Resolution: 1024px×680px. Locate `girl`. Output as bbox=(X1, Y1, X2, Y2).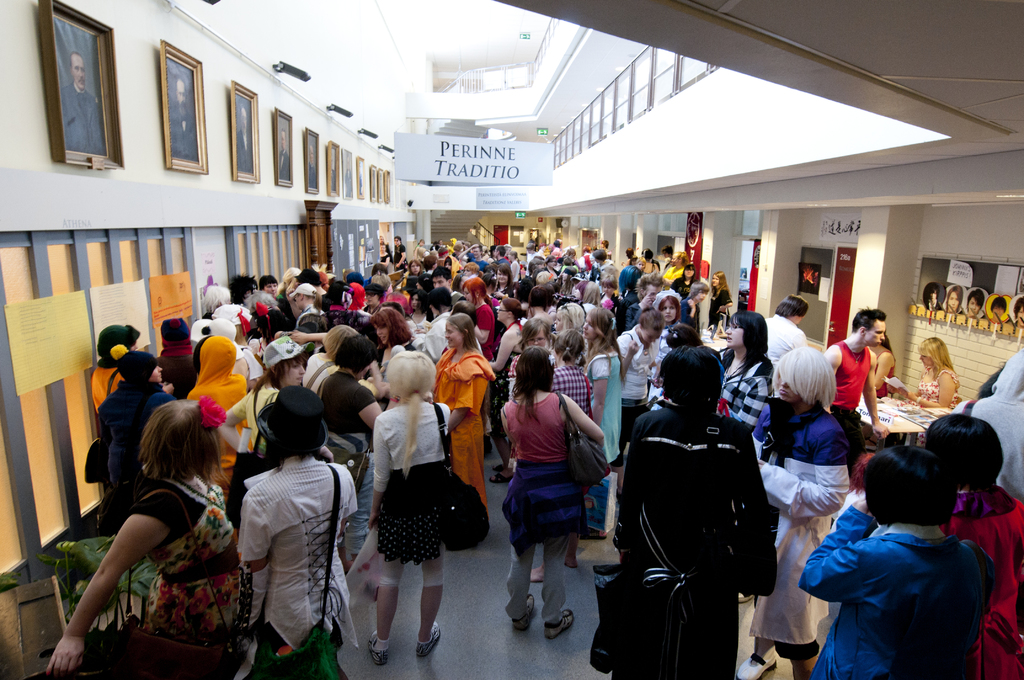
bbox=(869, 337, 893, 395).
